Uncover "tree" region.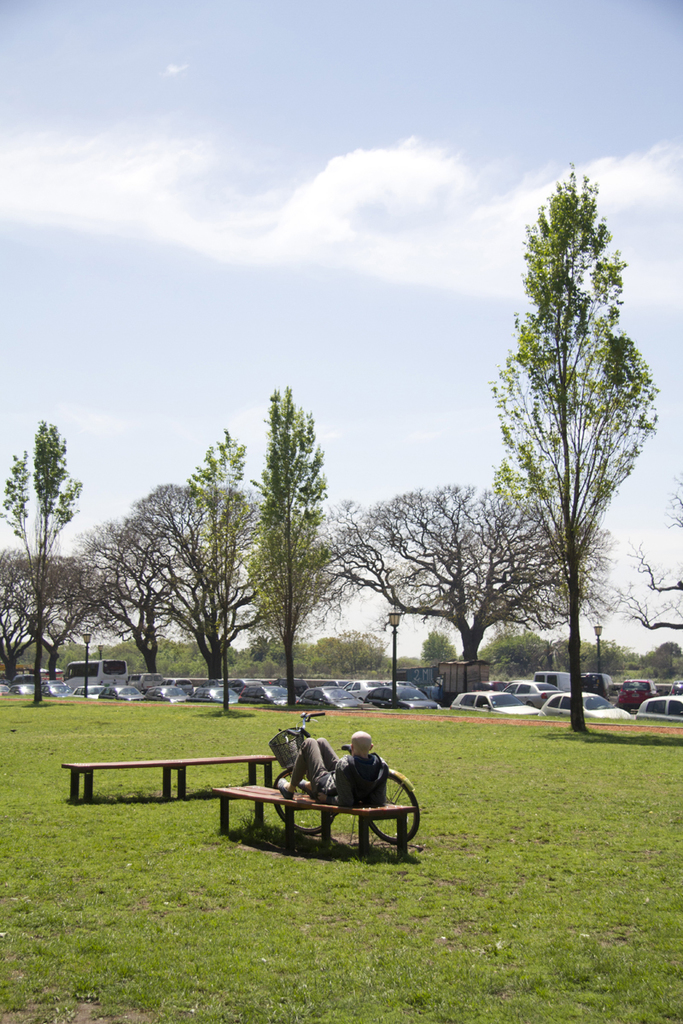
Uncovered: {"left": 3, "top": 556, "right": 108, "bottom": 676}.
